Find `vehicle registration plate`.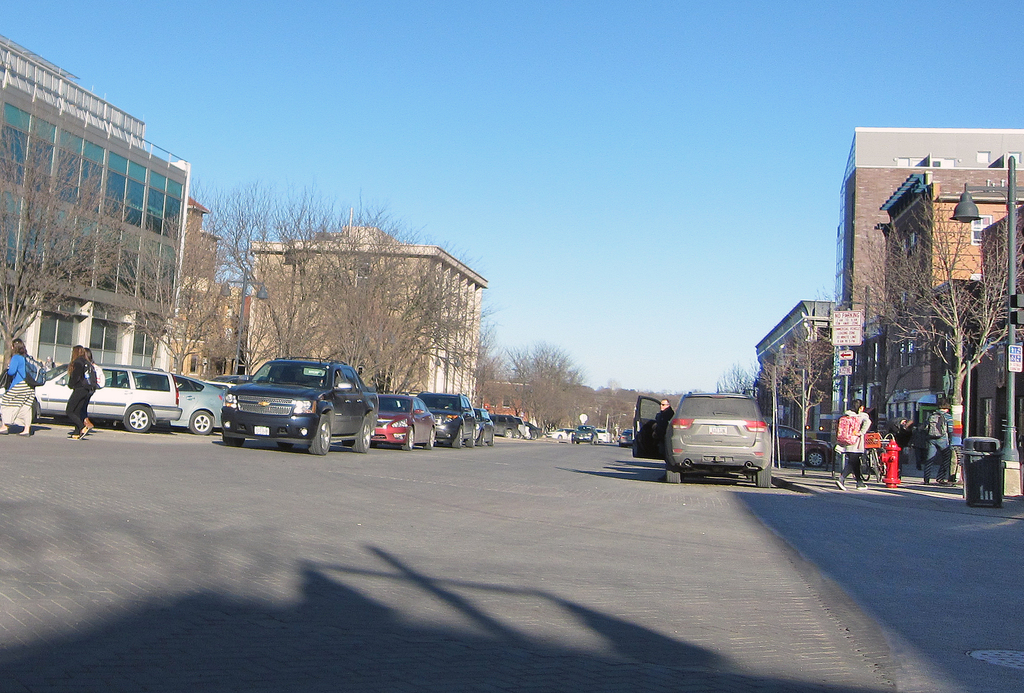
<bbox>708, 425, 726, 434</bbox>.
